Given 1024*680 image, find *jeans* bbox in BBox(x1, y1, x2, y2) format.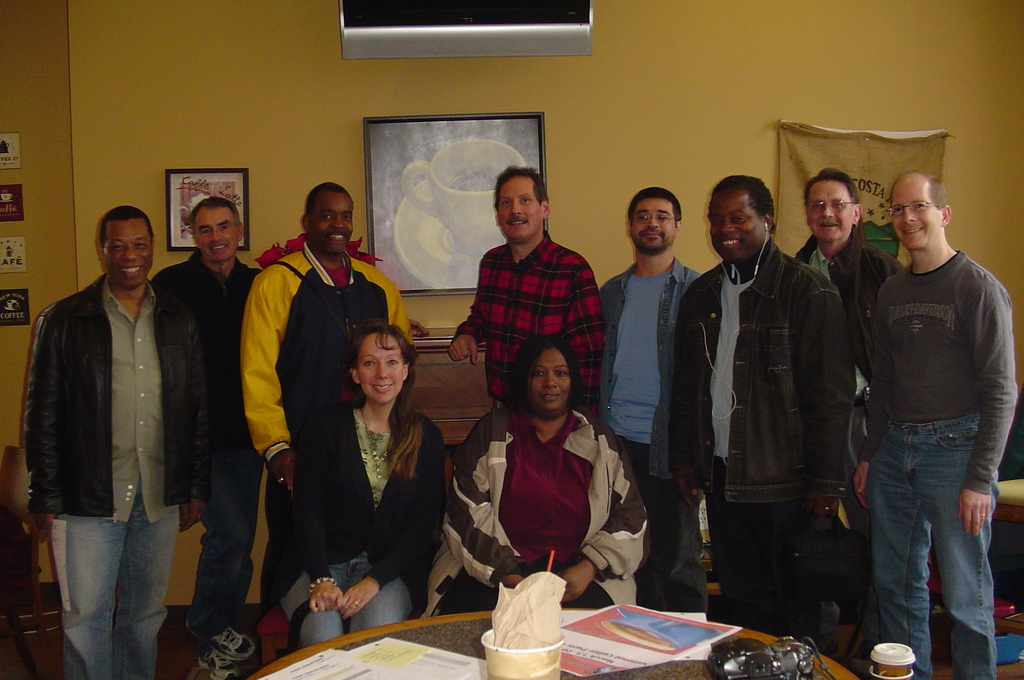
BBox(624, 449, 715, 610).
